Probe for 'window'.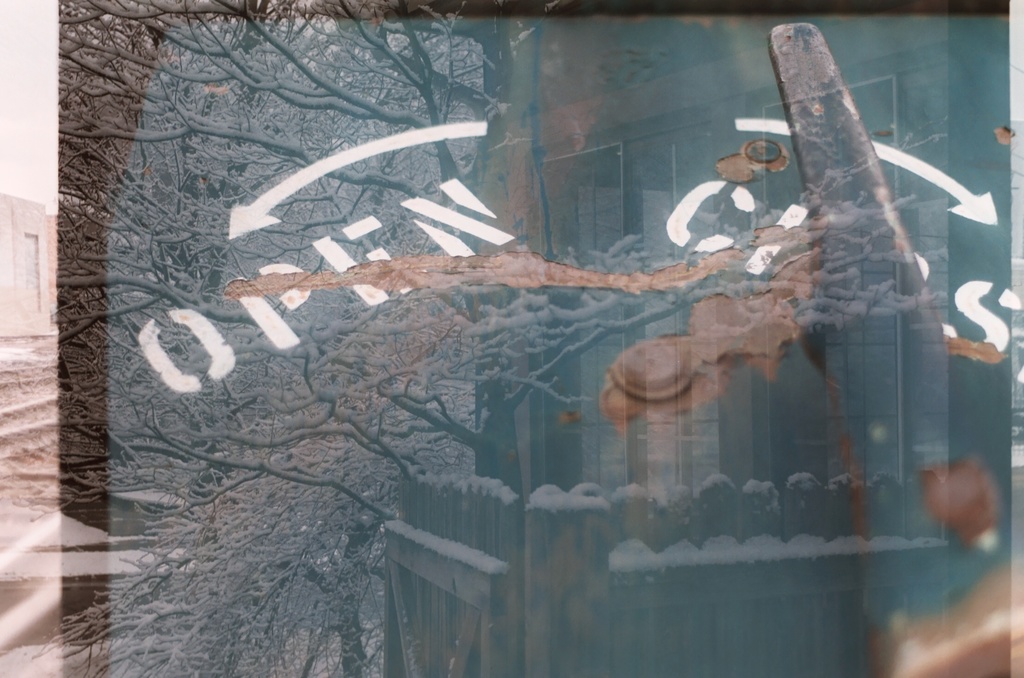
Probe result: bbox(17, 3, 1011, 629).
